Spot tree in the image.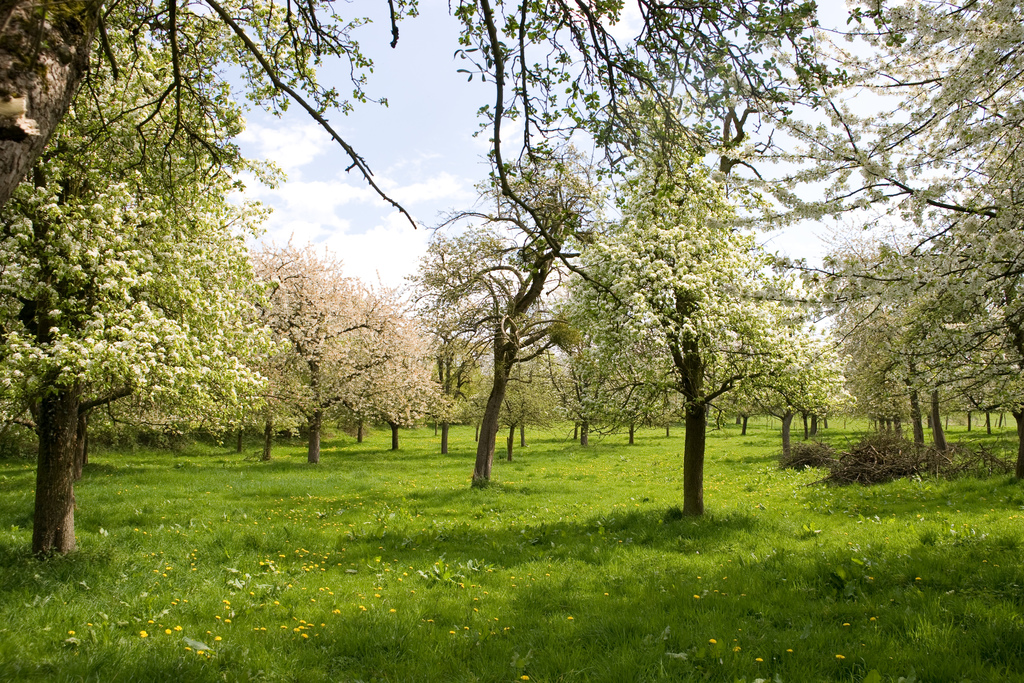
tree found at {"x1": 0, "y1": 0, "x2": 381, "y2": 467}.
